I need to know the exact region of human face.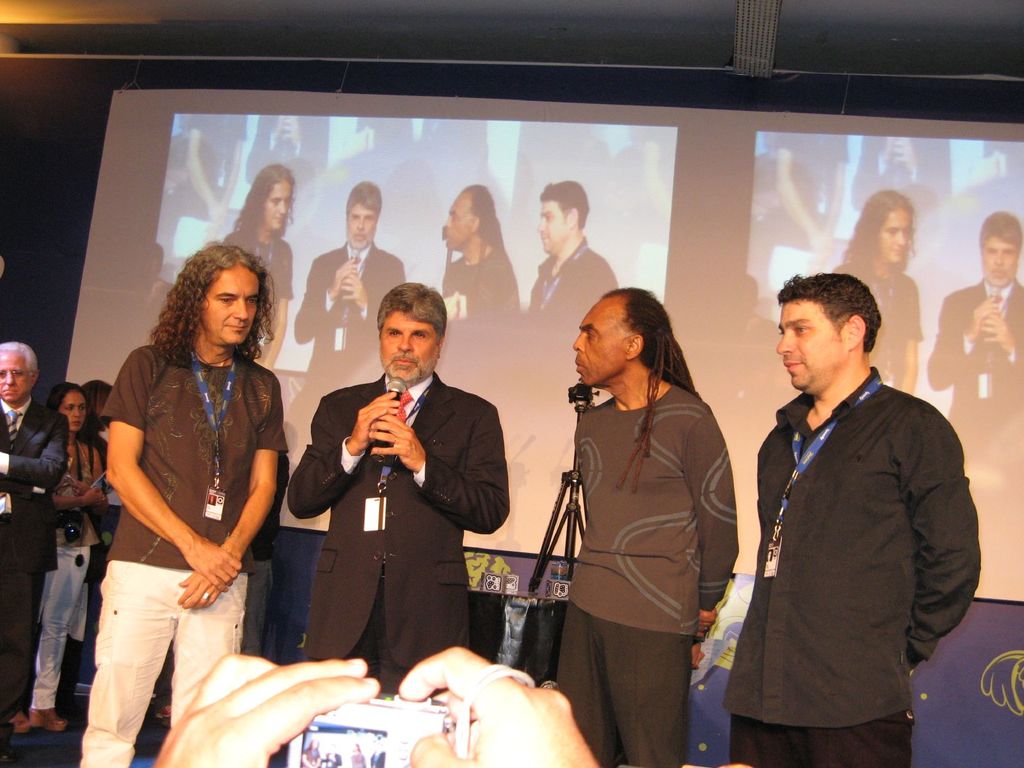
Region: 0, 351, 34, 400.
